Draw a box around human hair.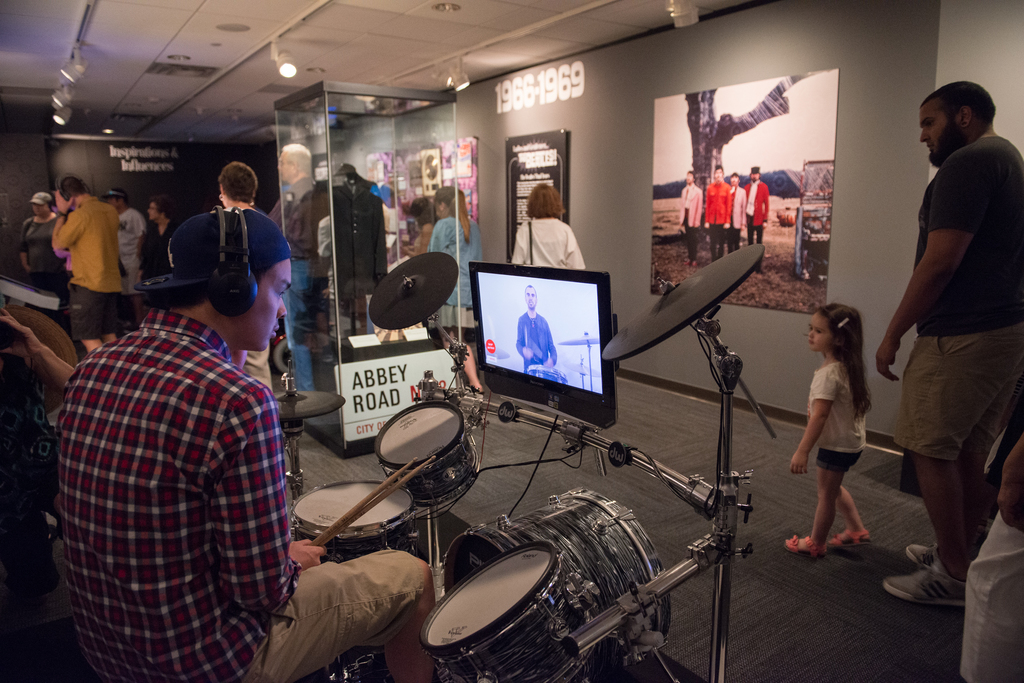
[left=818, top=300, right=884, bottom=407].
